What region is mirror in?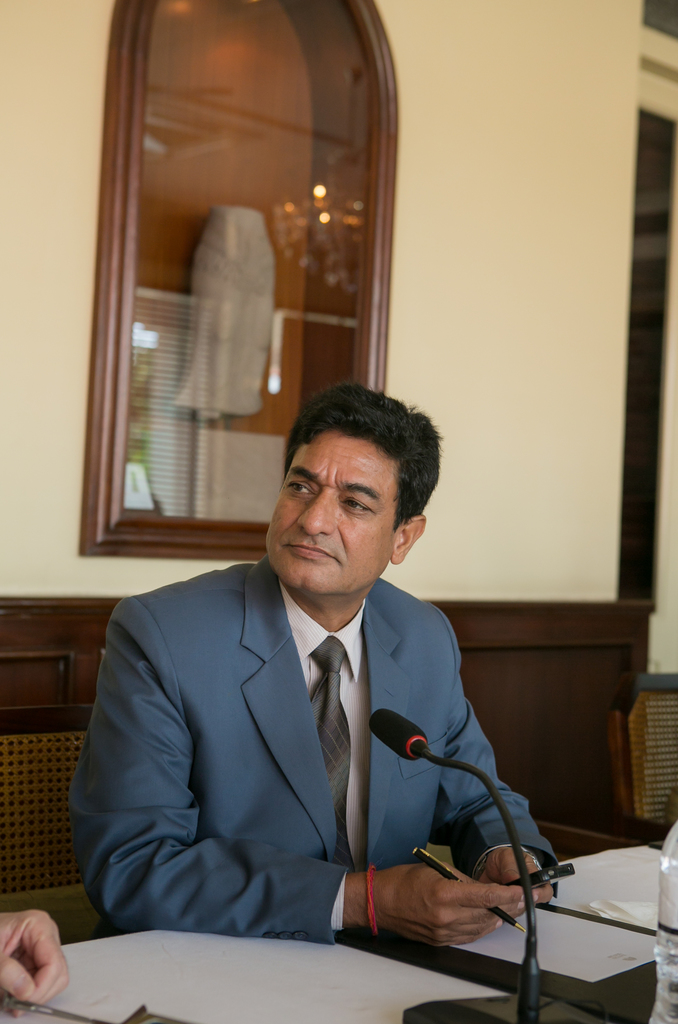
(126,3,384,524).
